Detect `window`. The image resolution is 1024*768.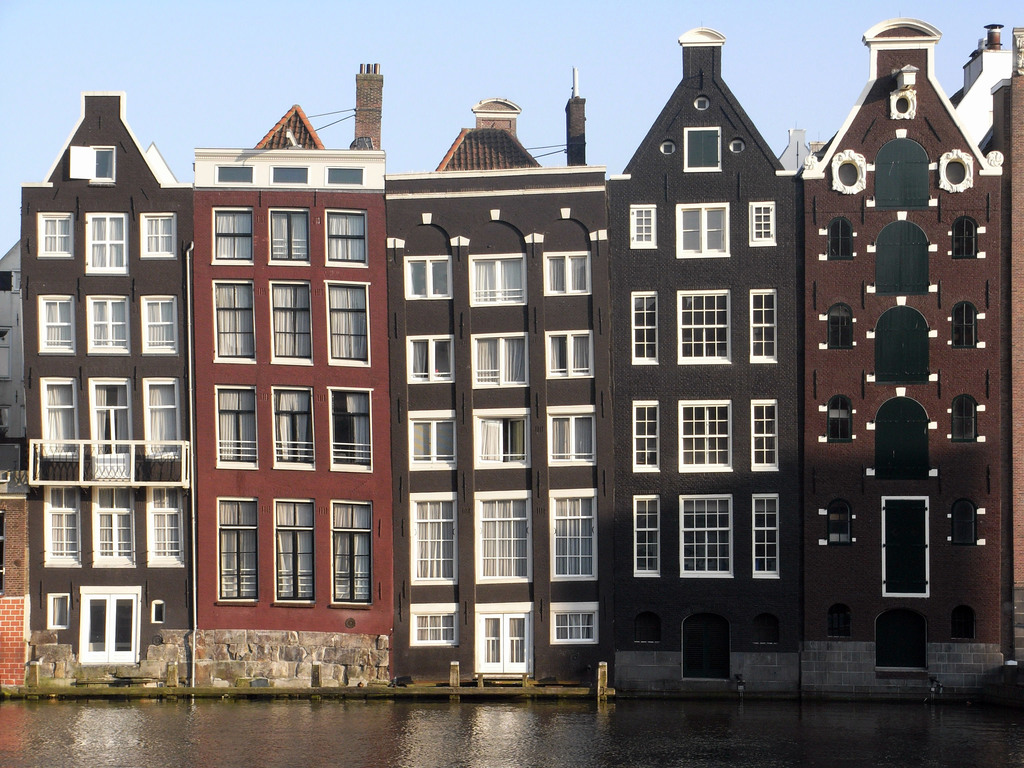
box(84, 214, 134, 273).
